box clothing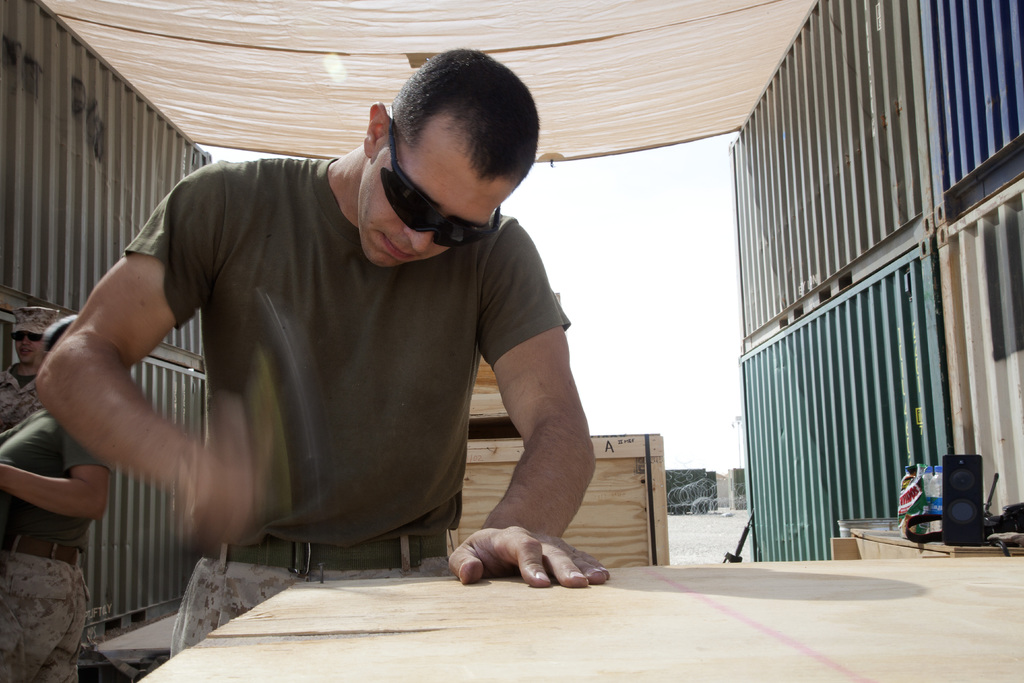
crop(6, 565, 84, 682)
